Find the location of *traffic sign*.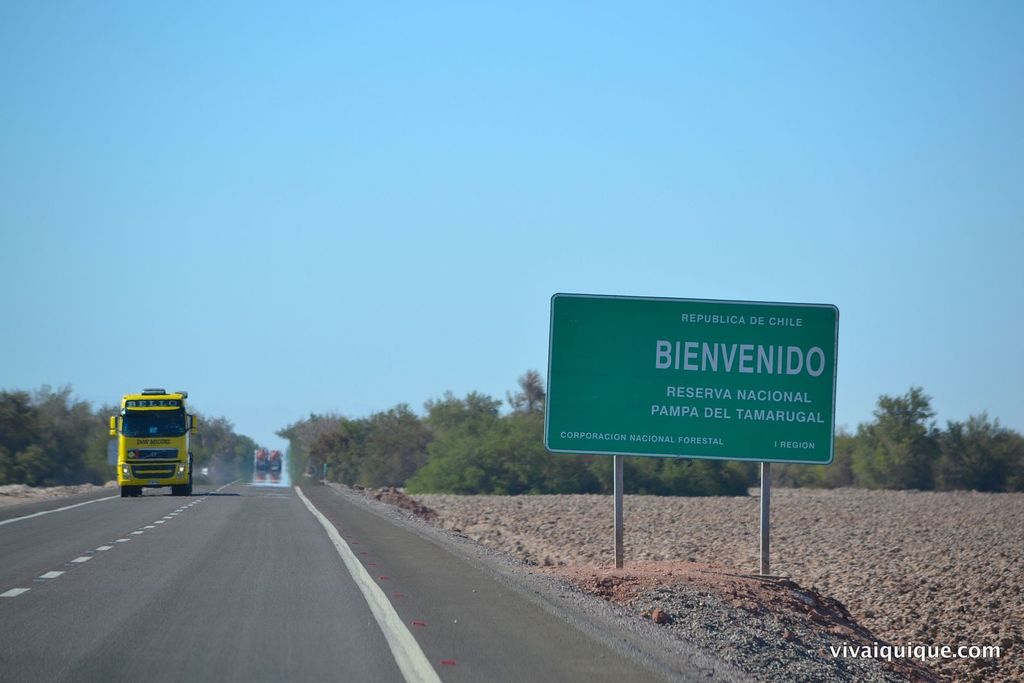
Location: (left=543, top=297, right=838, bottom=469).
